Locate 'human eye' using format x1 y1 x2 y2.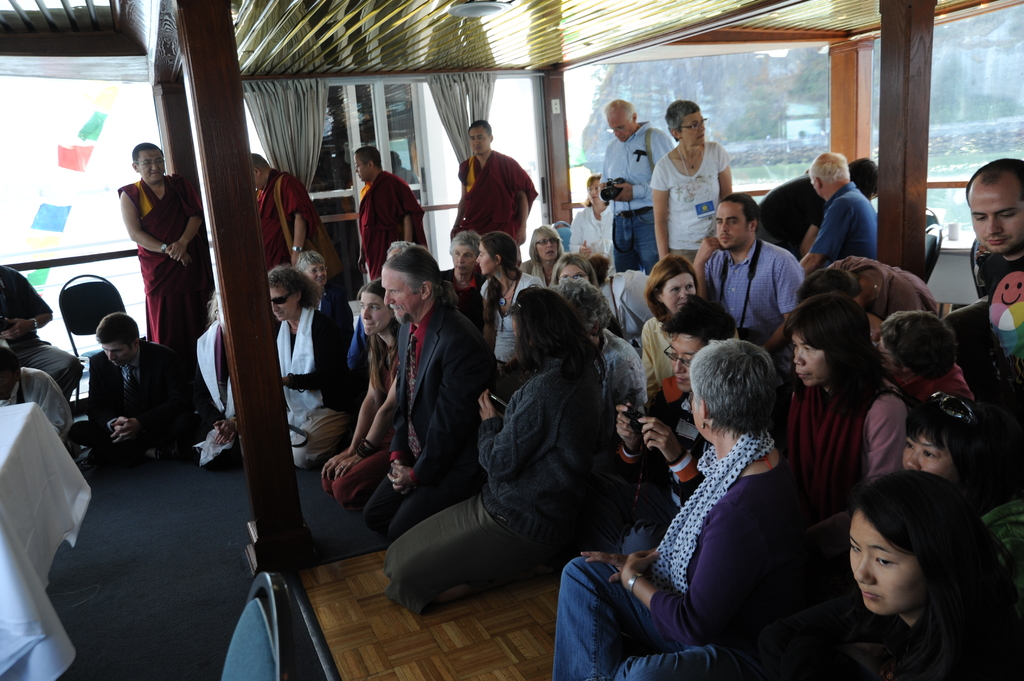
850 540 860 555.
